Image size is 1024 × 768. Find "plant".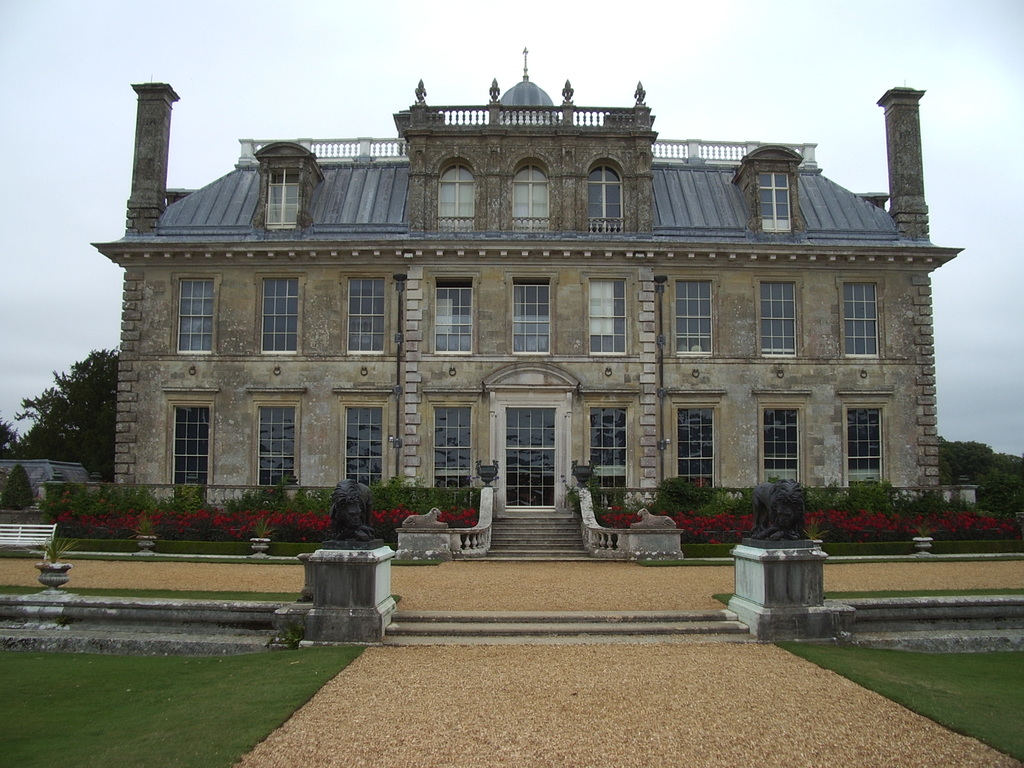
box(26, 527, 83, 564).
